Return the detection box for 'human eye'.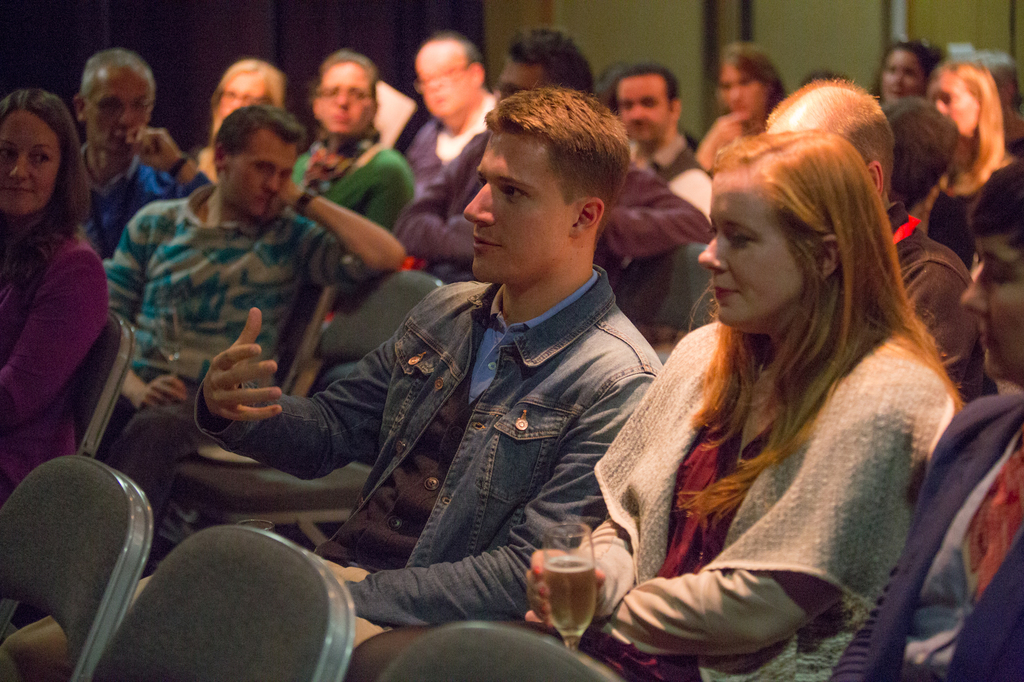
pyautogui.locateOnScreen(134, 99, 147, 108).
